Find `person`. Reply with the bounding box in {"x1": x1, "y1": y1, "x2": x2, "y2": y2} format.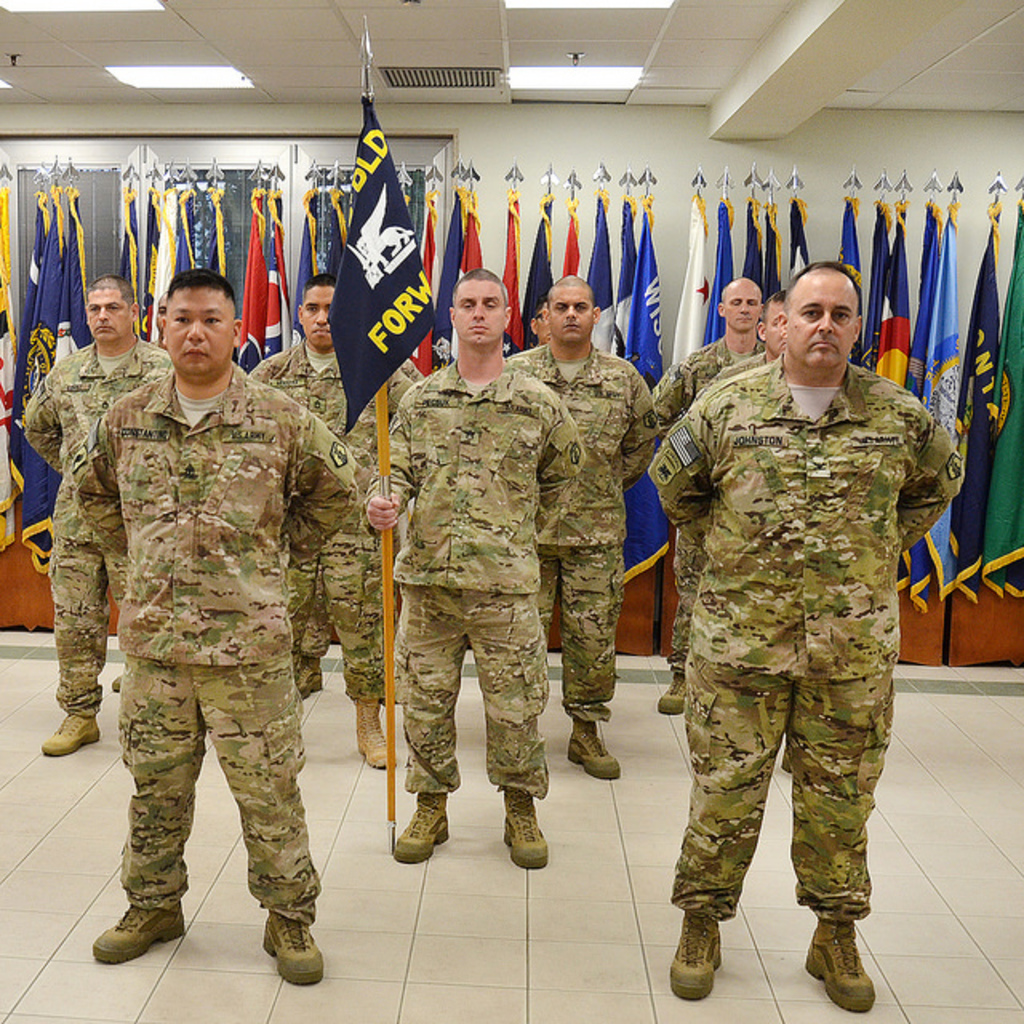
{"x1": 635, "y1": 272, "x2": 933, "y2": 1010}.
